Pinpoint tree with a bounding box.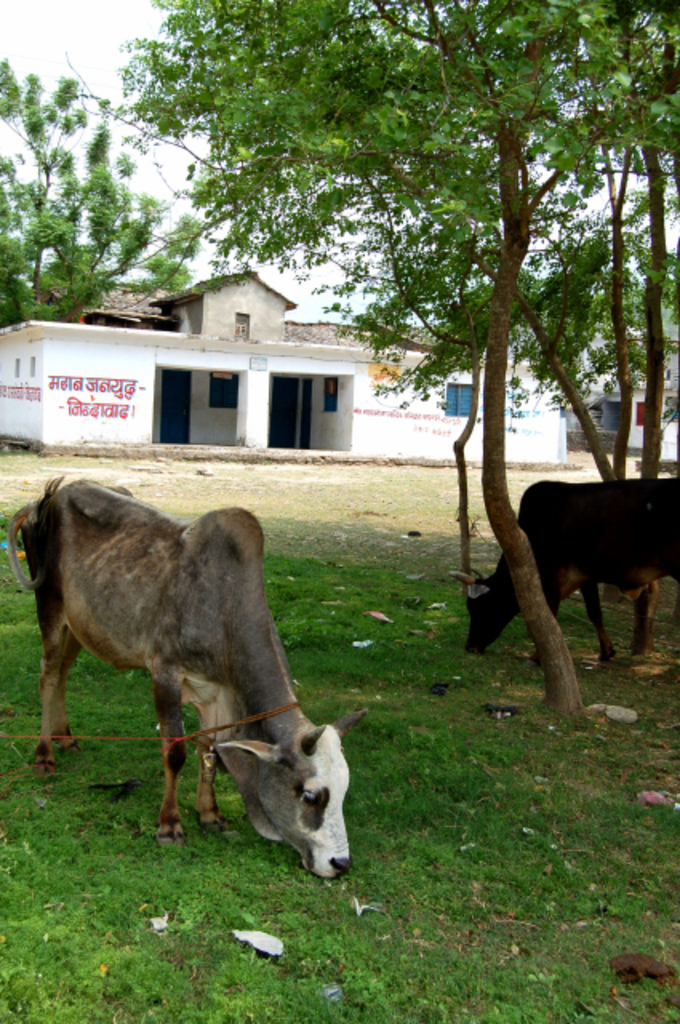
0 61 216 323.
